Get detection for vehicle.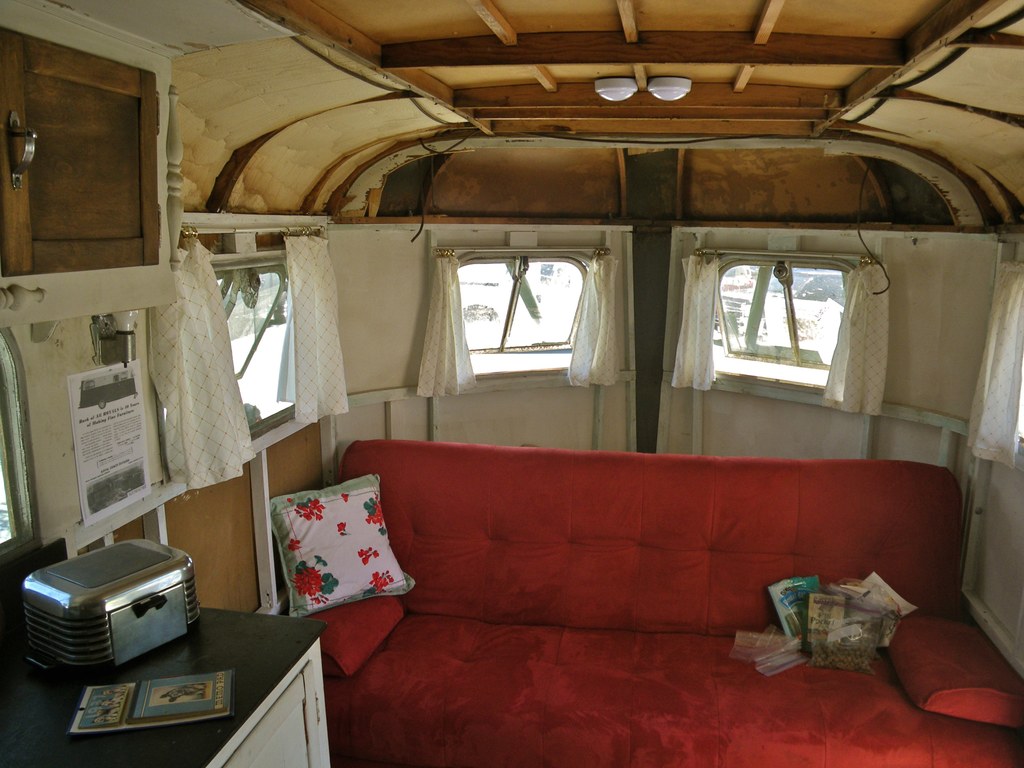
Detection: bbox=(0, 53, 1023, 651).
